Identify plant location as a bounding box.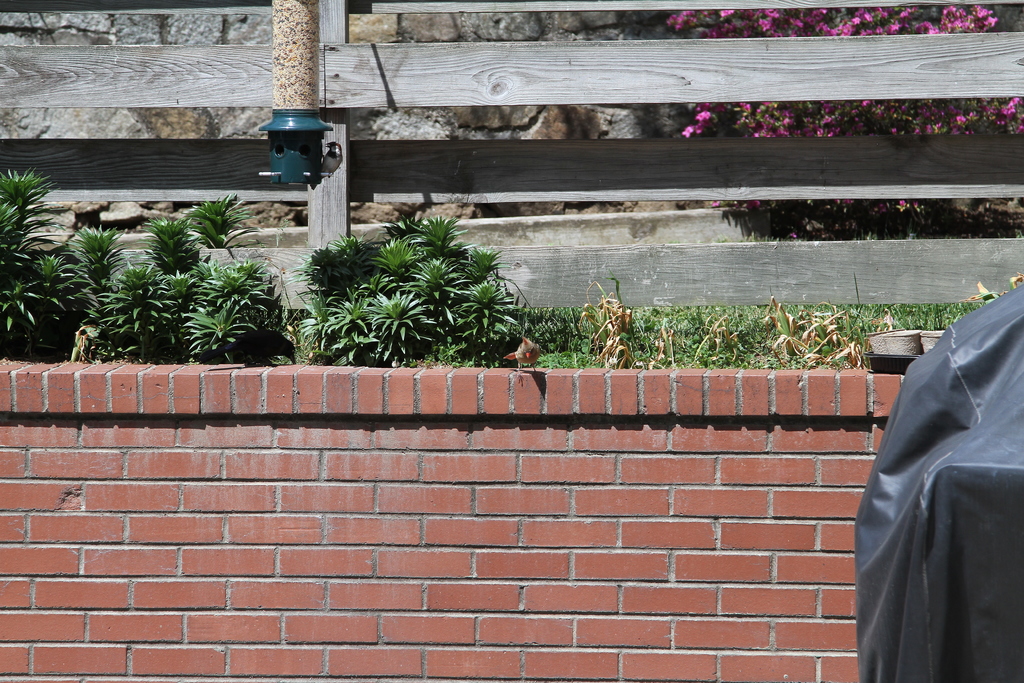
[x1=134, y1=212, x2=215, y2=263].
